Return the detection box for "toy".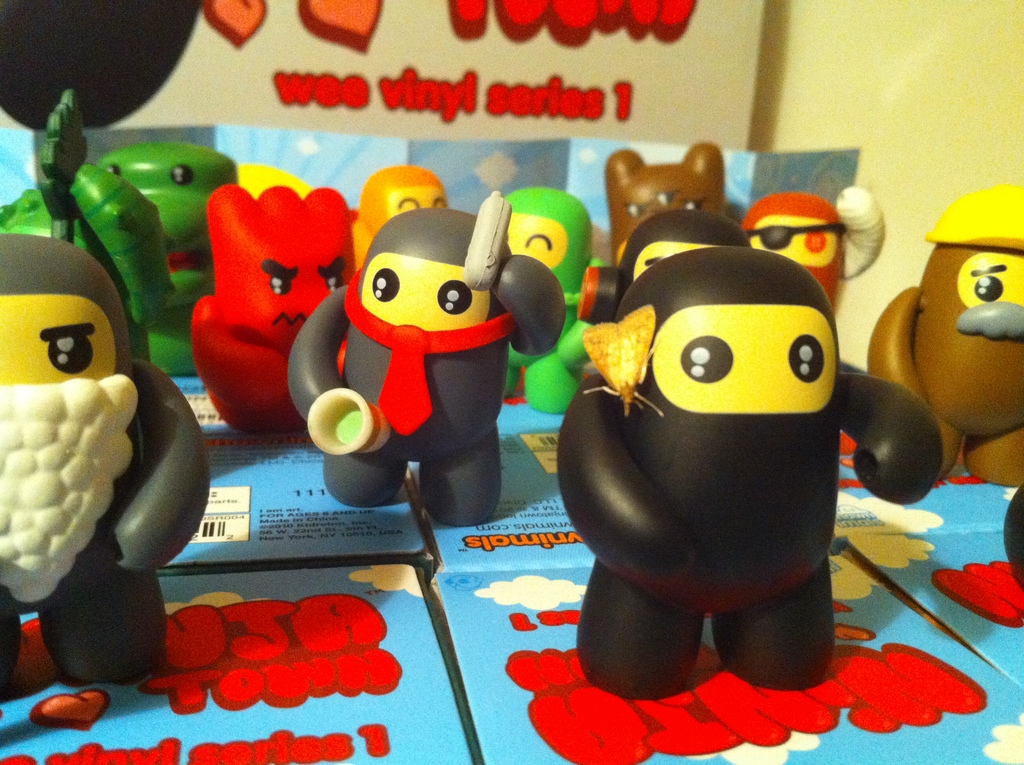
box(554, 179, 927, 732).
